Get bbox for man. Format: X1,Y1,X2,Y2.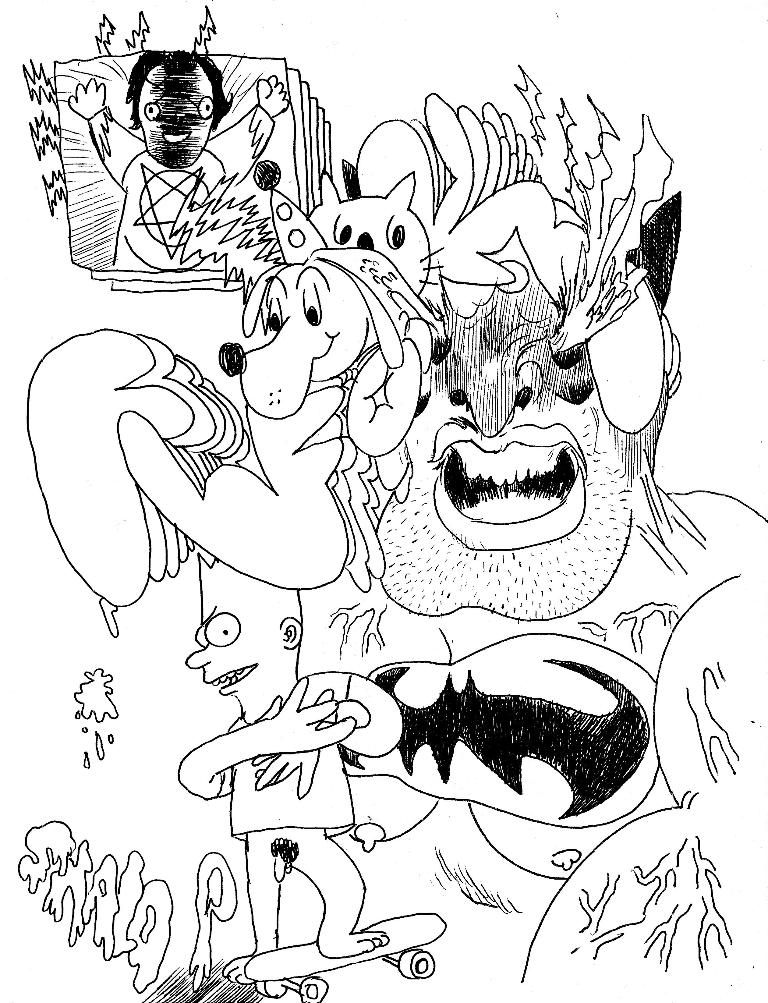
35,58,333,369.
